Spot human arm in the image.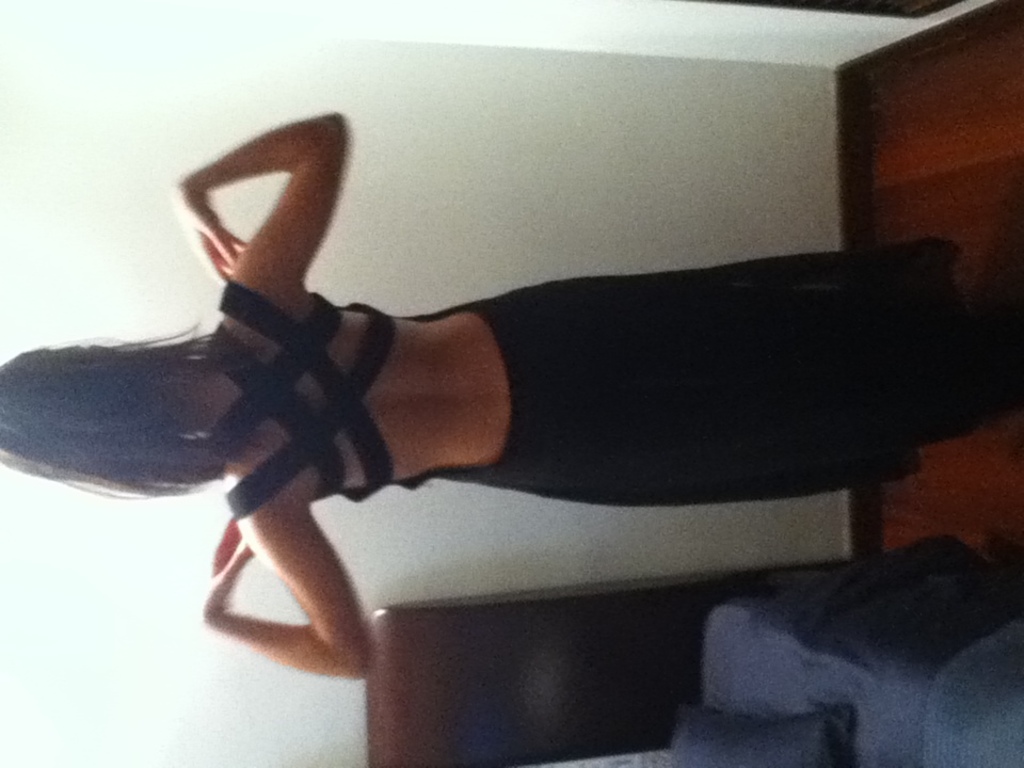
human arm found at bbox(173, 108, 343, 293).
